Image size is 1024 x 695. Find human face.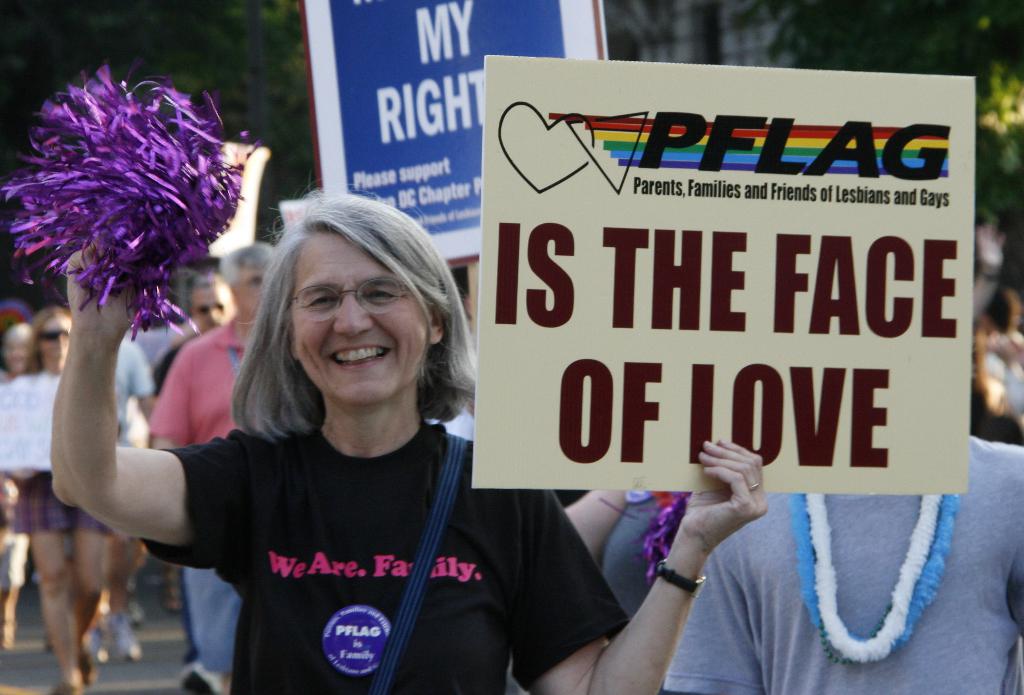
l=41, t=319, r=70, b=369.
